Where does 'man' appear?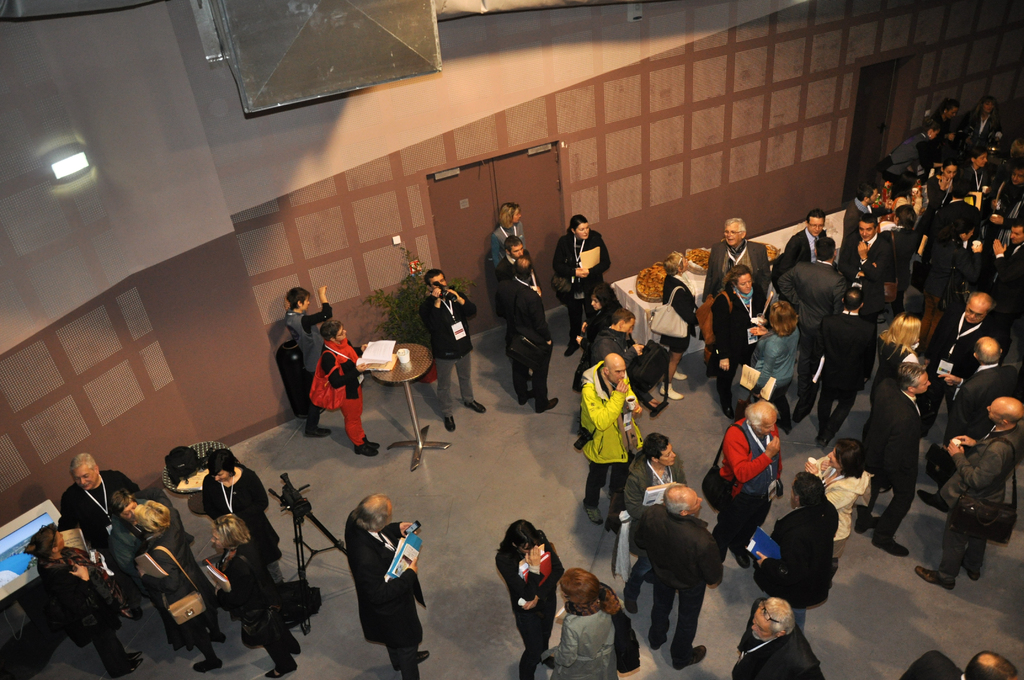
Appears at locate(340, 491, 431, 679).
